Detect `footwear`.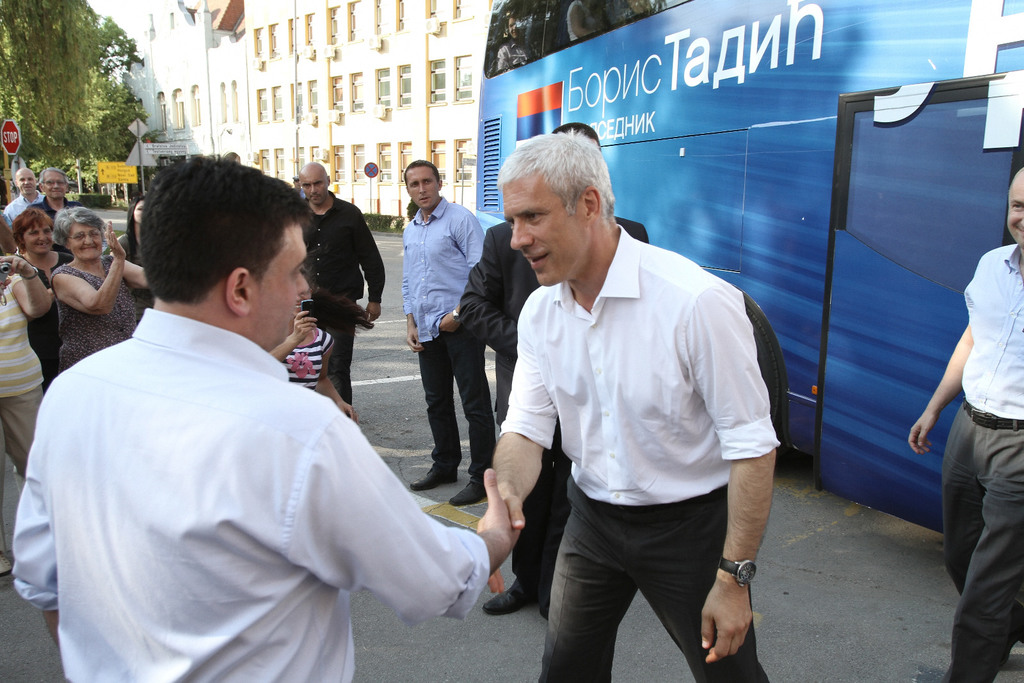
Detected at (409, 470, 455, 488).
